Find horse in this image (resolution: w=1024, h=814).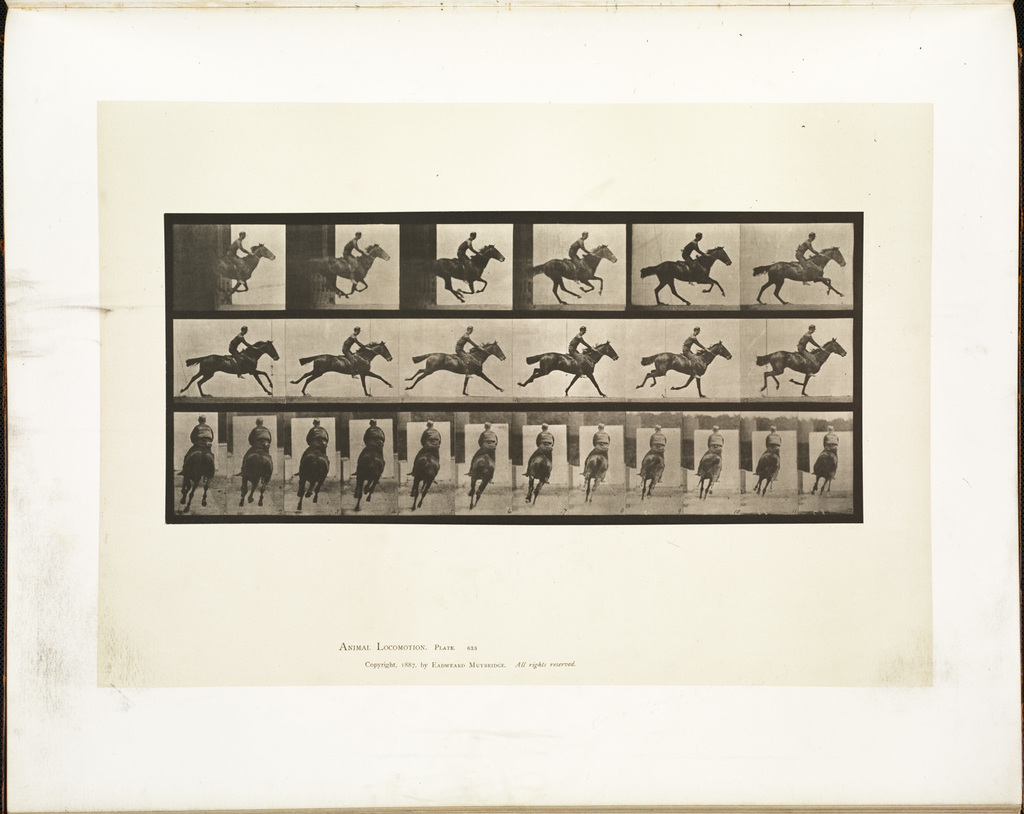
(left=177, top=338, right=281, bottom=399).
